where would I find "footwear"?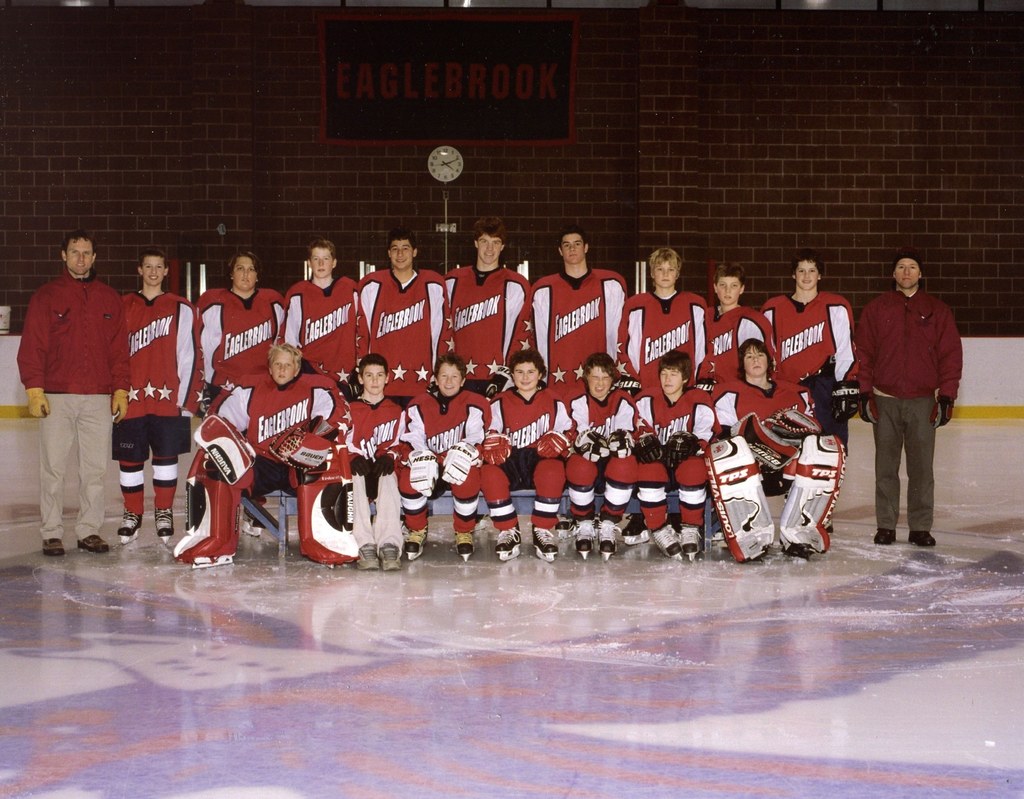
At (457,531,473,553).
